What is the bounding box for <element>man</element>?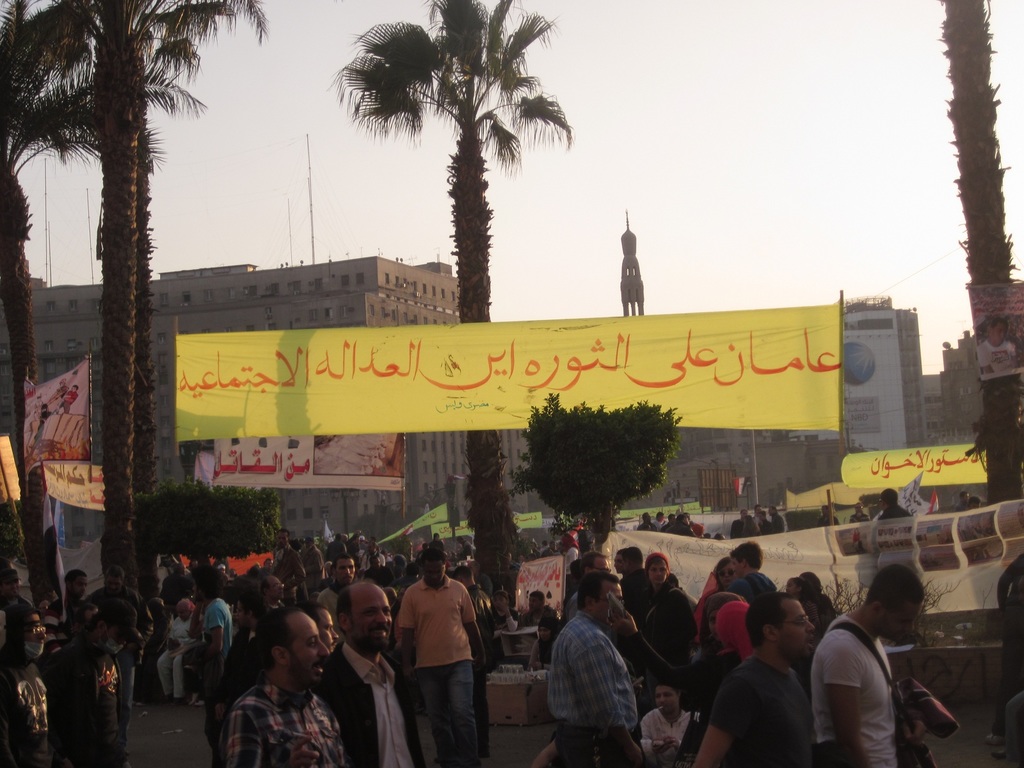
546 566 646 767.
